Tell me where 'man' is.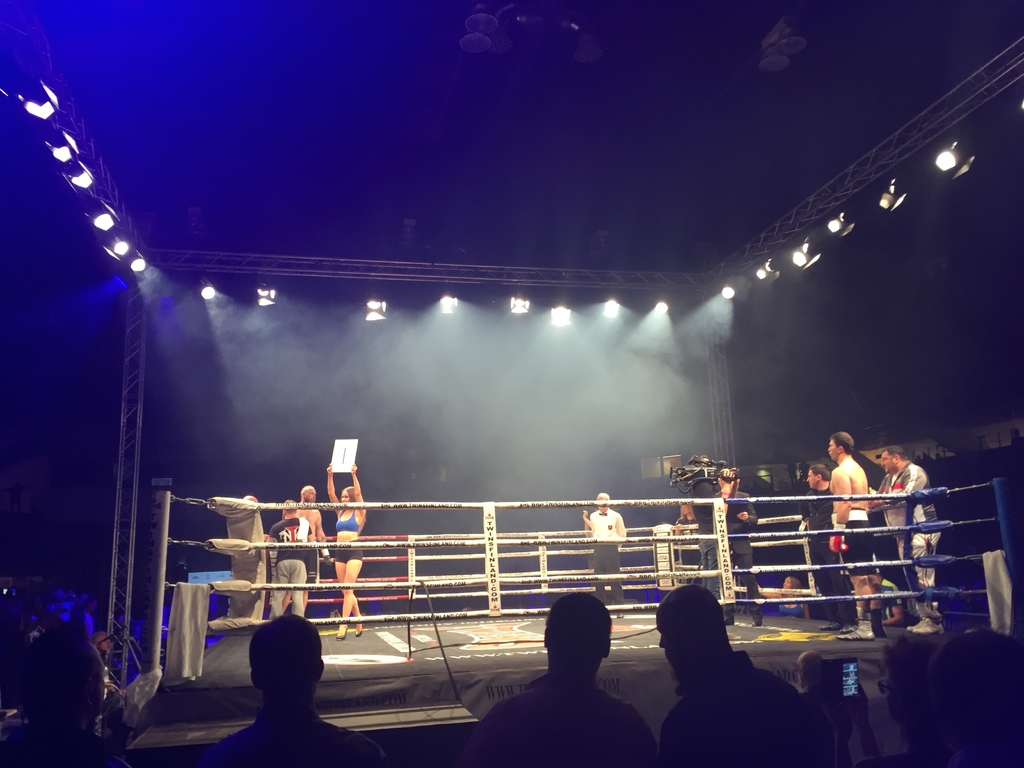
'man' is at <box>856,552,872,627</box>.
